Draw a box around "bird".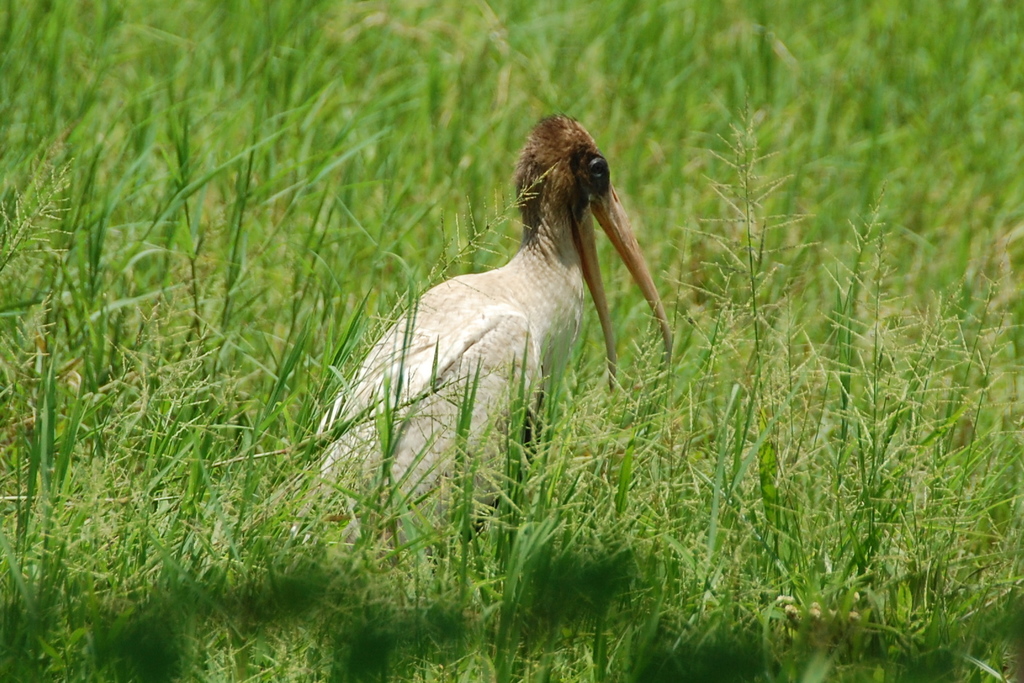
bbox=(333, 115, 655, 502).
